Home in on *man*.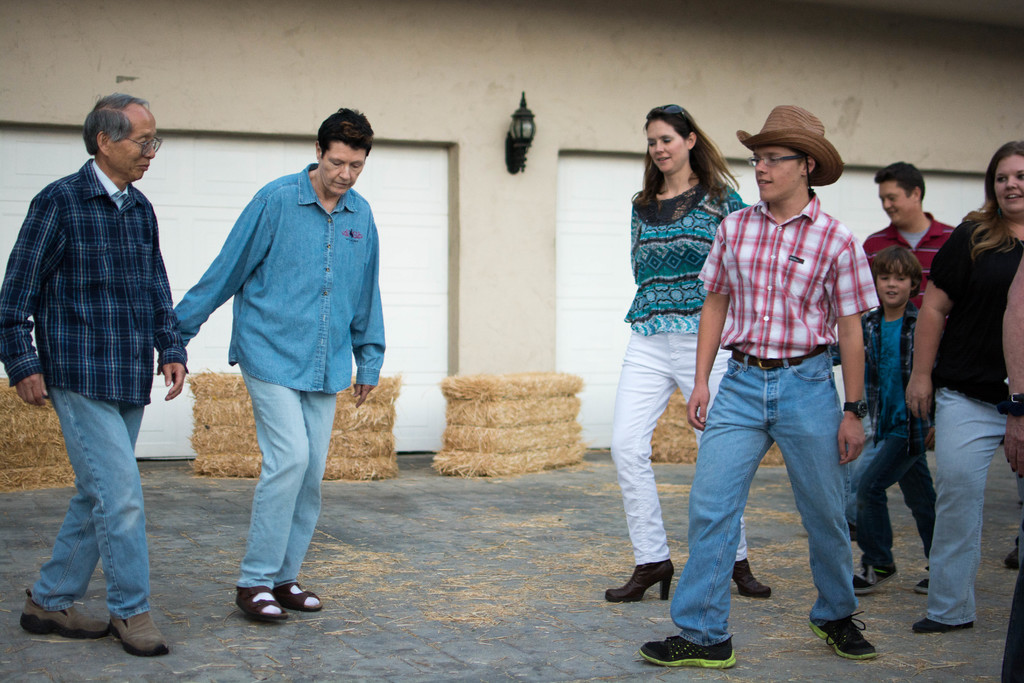
Homed in at <bbox>856, 161, 956, 541</bbox>.
